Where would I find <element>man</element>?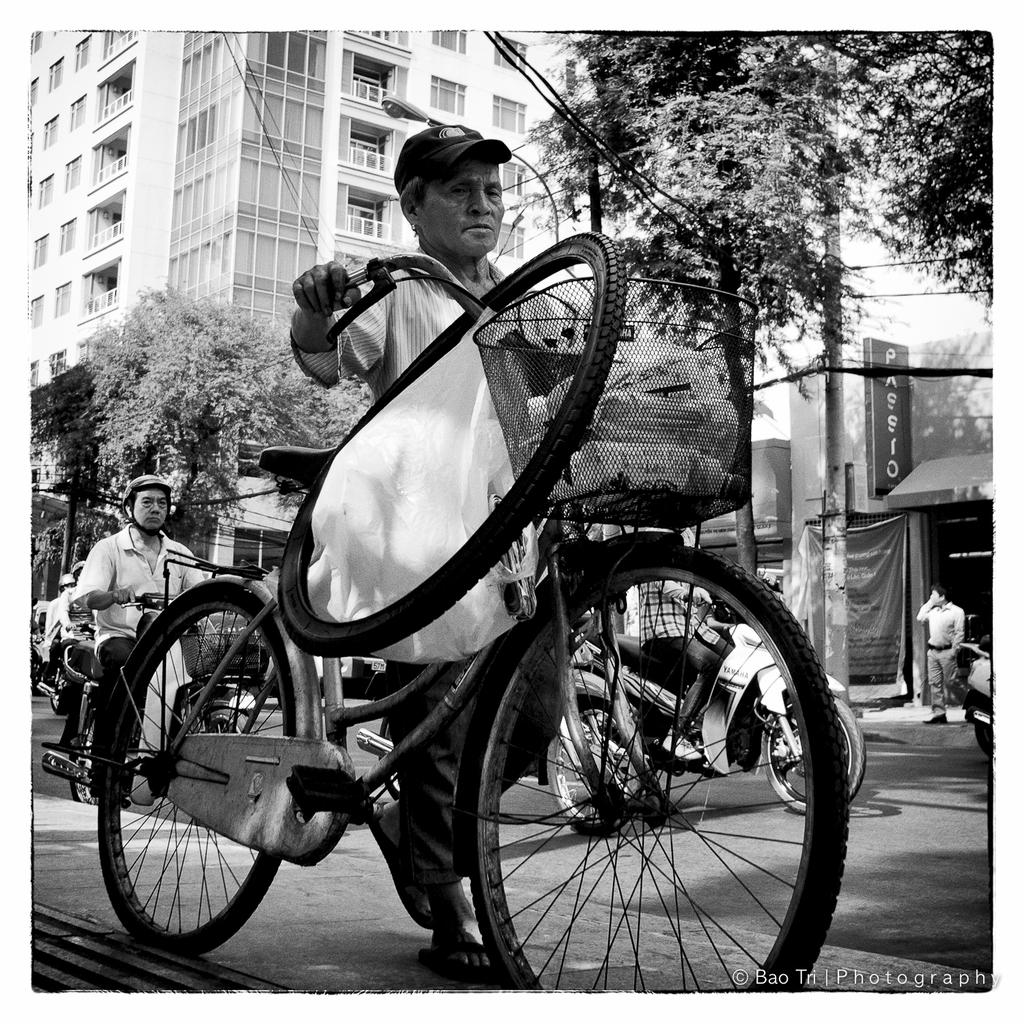
At [x1=911, y1=586, x2=966, y2=726].
